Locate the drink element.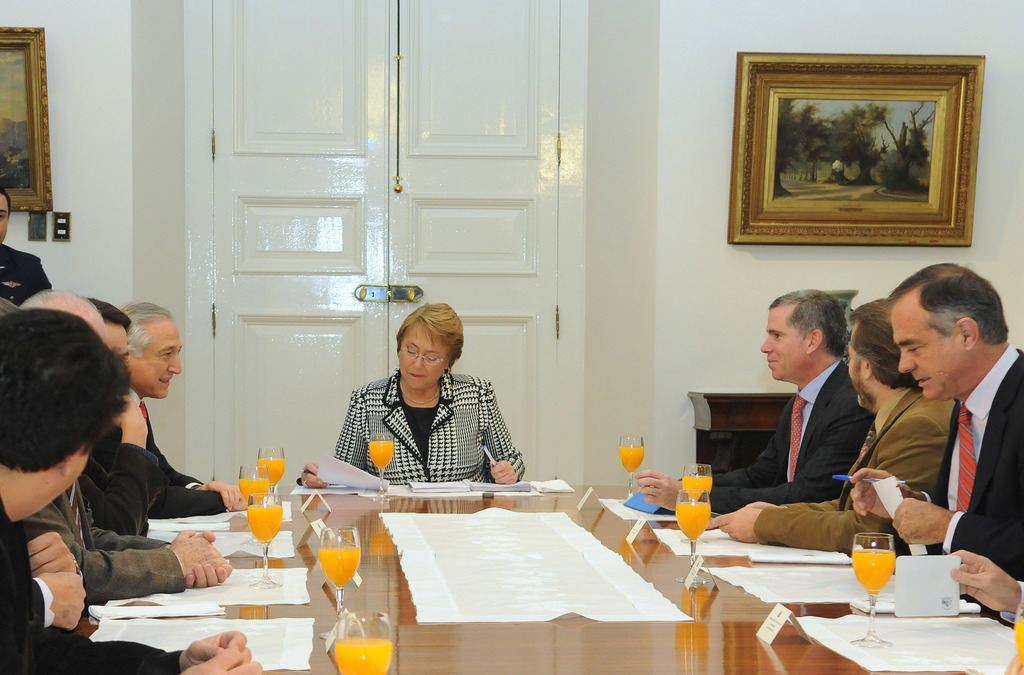
Element bbox: [335,638,390,674].
